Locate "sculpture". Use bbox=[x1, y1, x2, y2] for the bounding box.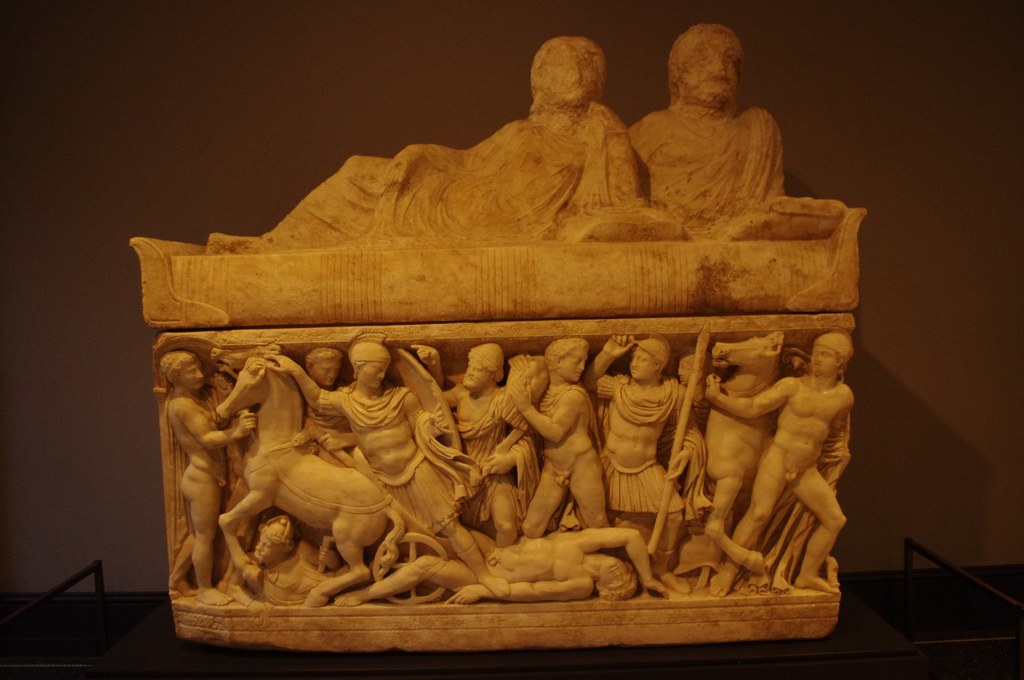
bbox=[123, 10, 849, 661].
